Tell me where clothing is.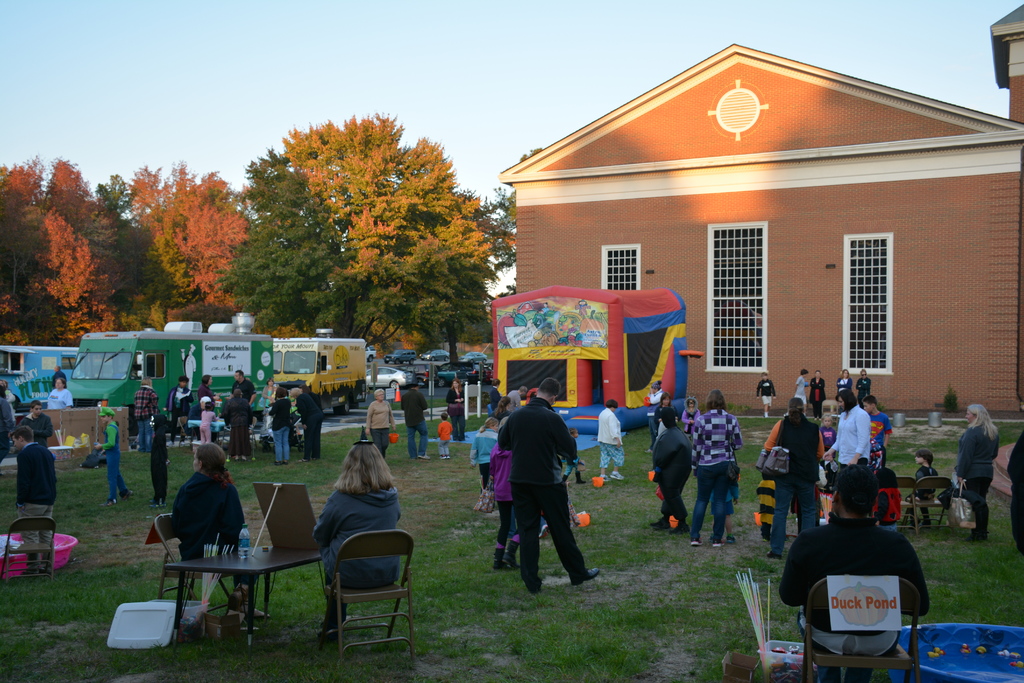
clothing is at bbox=(756, 378, 782, 412).
